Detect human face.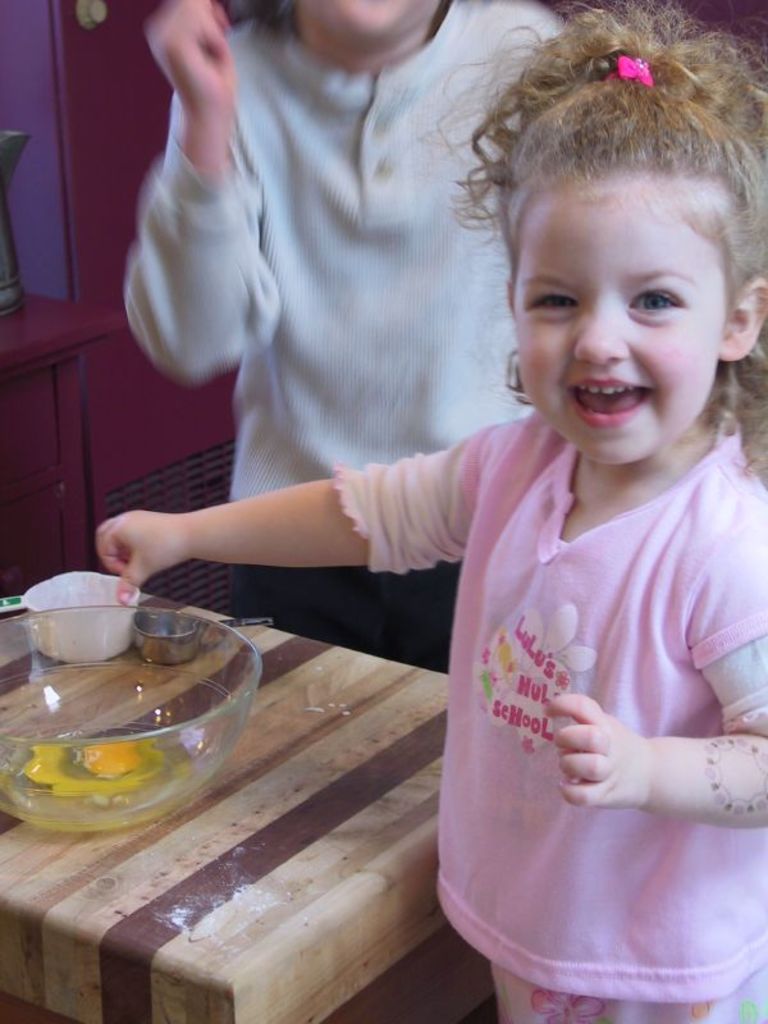
Detected at 297,0,422,40.
